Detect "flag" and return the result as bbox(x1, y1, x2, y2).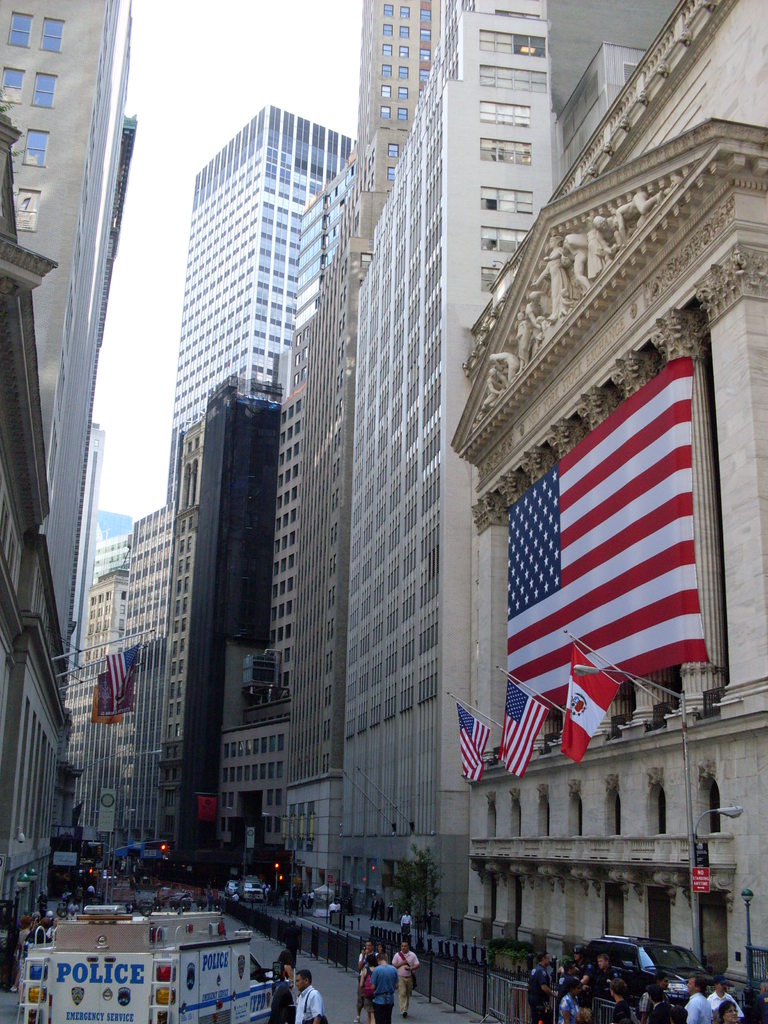
bbox(500, 354, 707, 710).
